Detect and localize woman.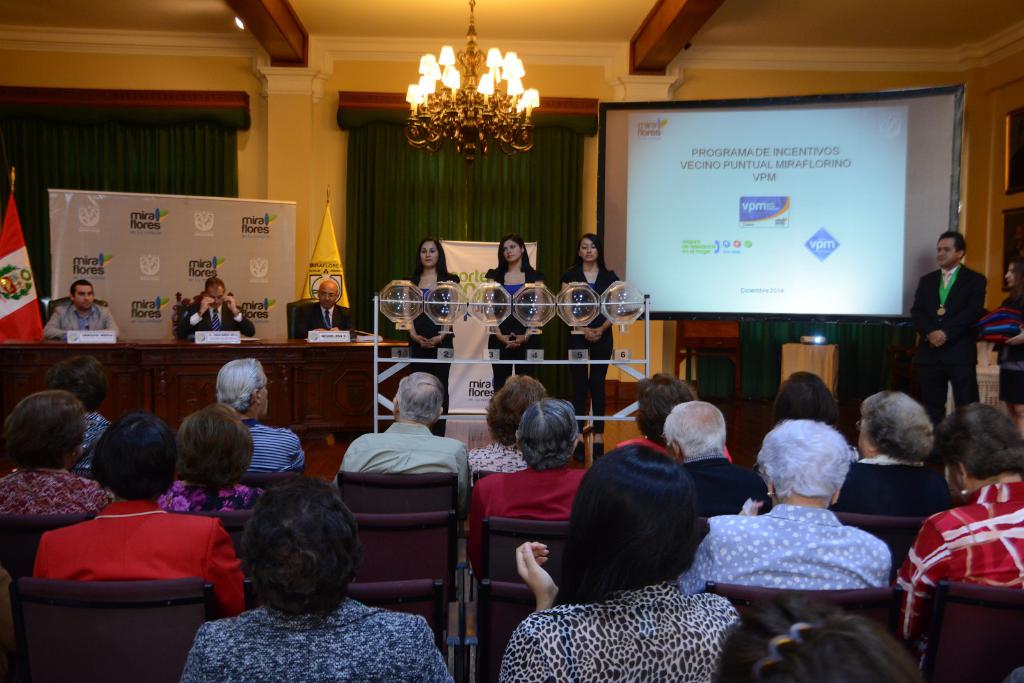
Localized at {"left": 615, "top": 369, "right": 731, "bottom": 461}.
